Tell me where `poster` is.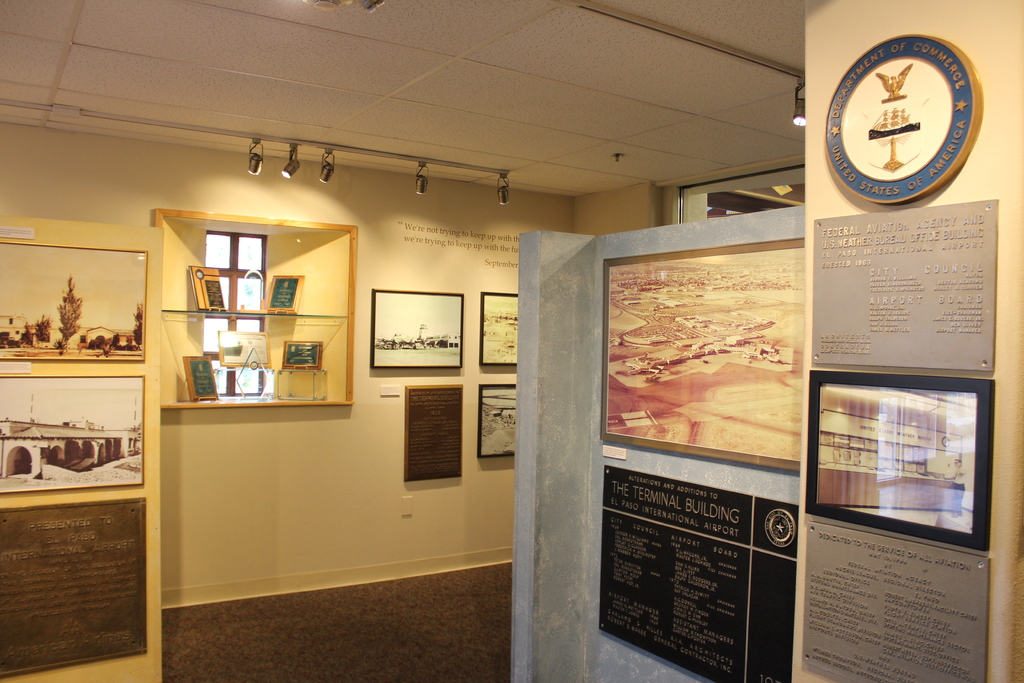
`poster` is at [x1=598, y1=470, x2=796, y2=682].
